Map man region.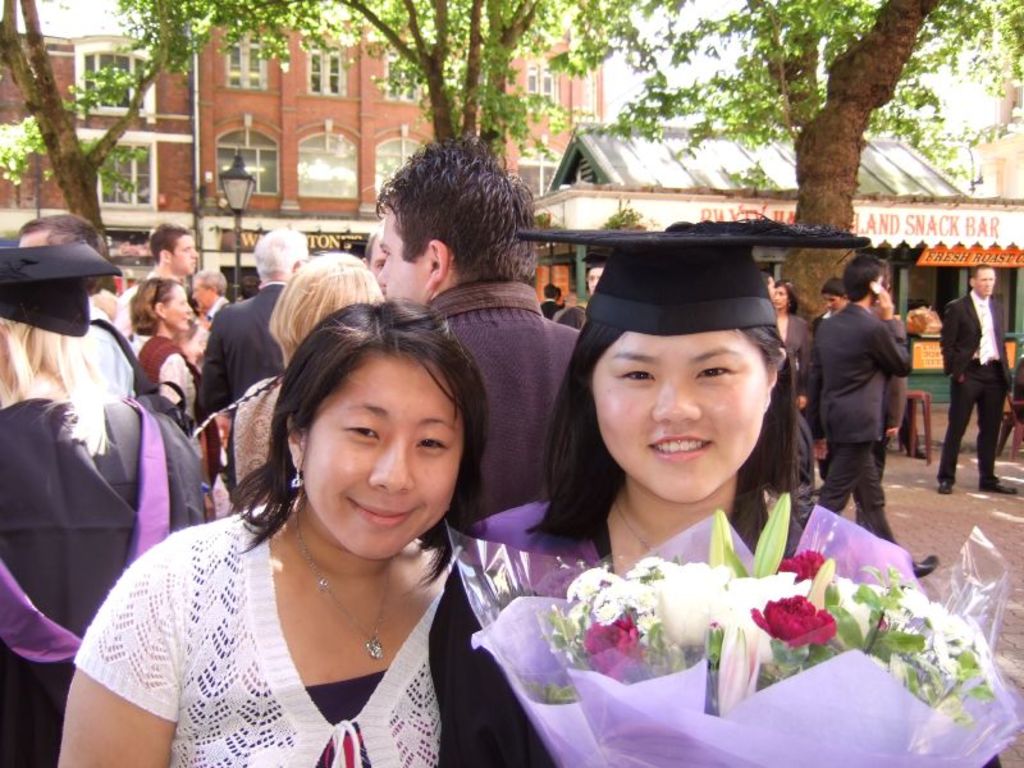
Mapped to <box>941,264,1023,504</box>.
